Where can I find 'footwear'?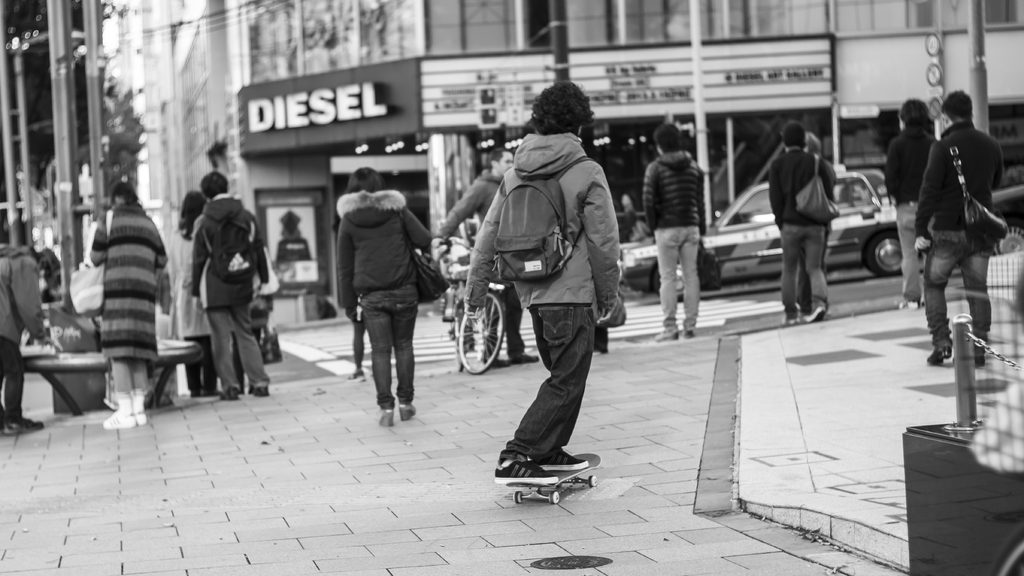
You can find it at crop(782, 319, 797, 321).
